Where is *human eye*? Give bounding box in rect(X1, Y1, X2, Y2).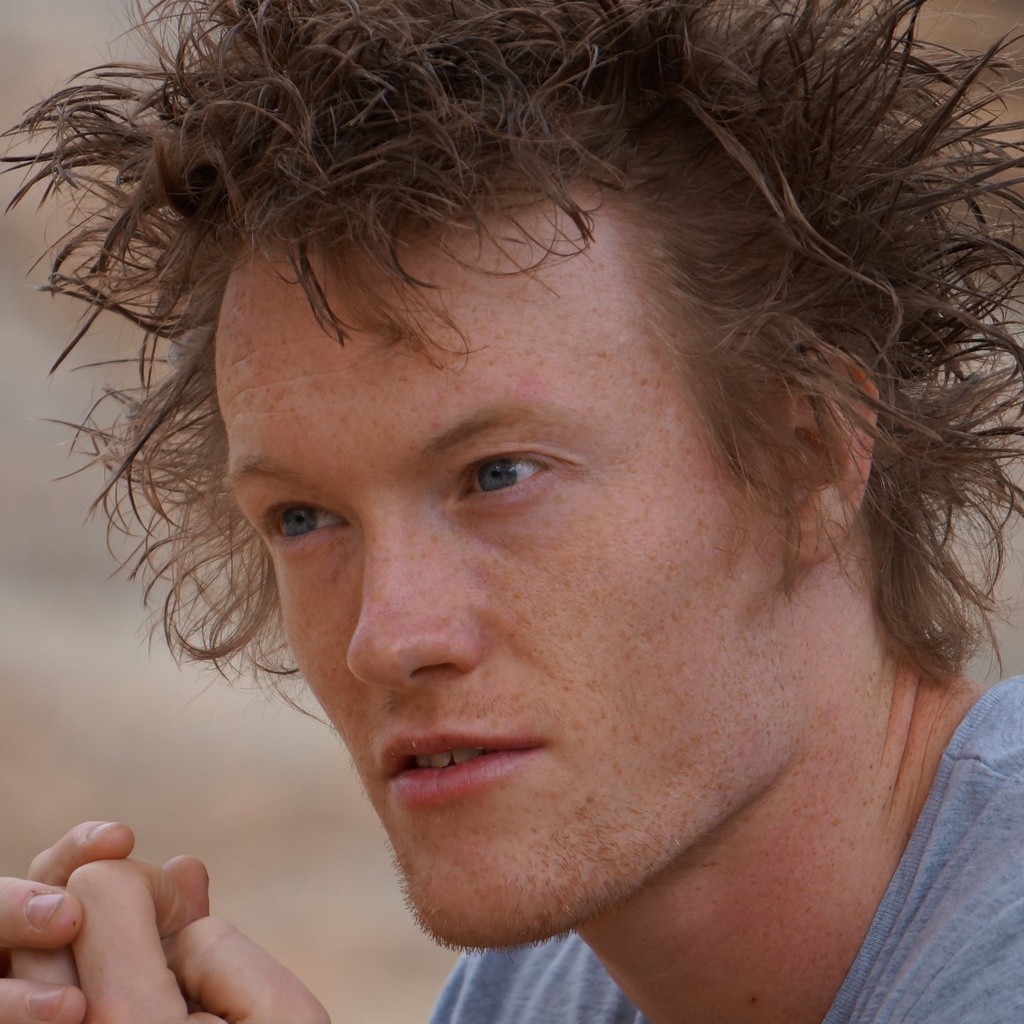
rect(437, 426, 561, 518).
